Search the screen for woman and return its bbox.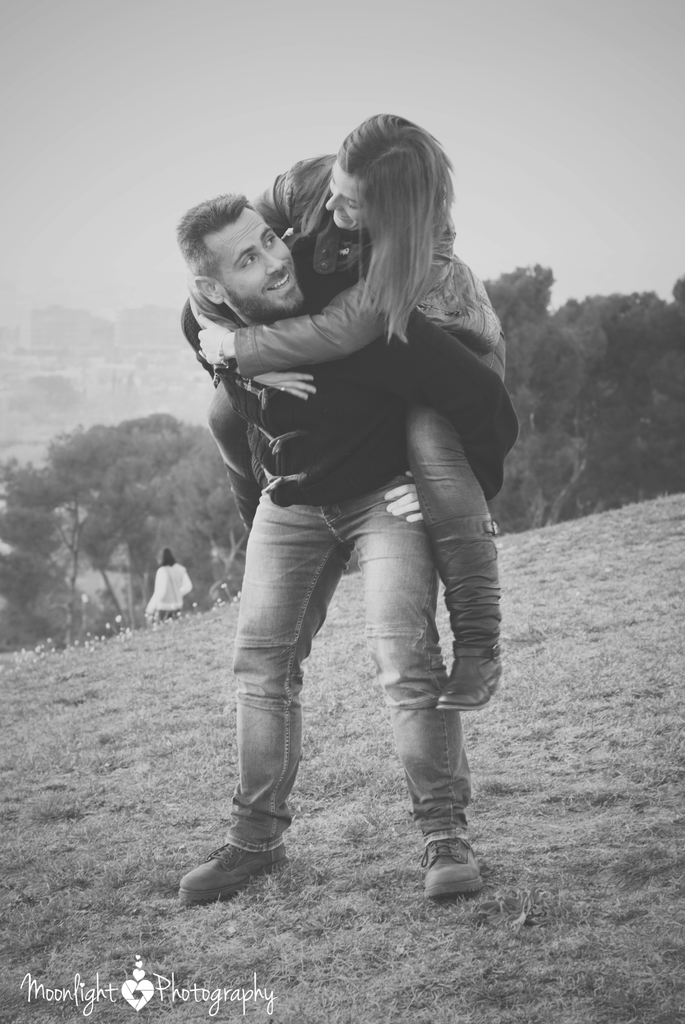
Found: Rect(200, 120, 515, 530).
